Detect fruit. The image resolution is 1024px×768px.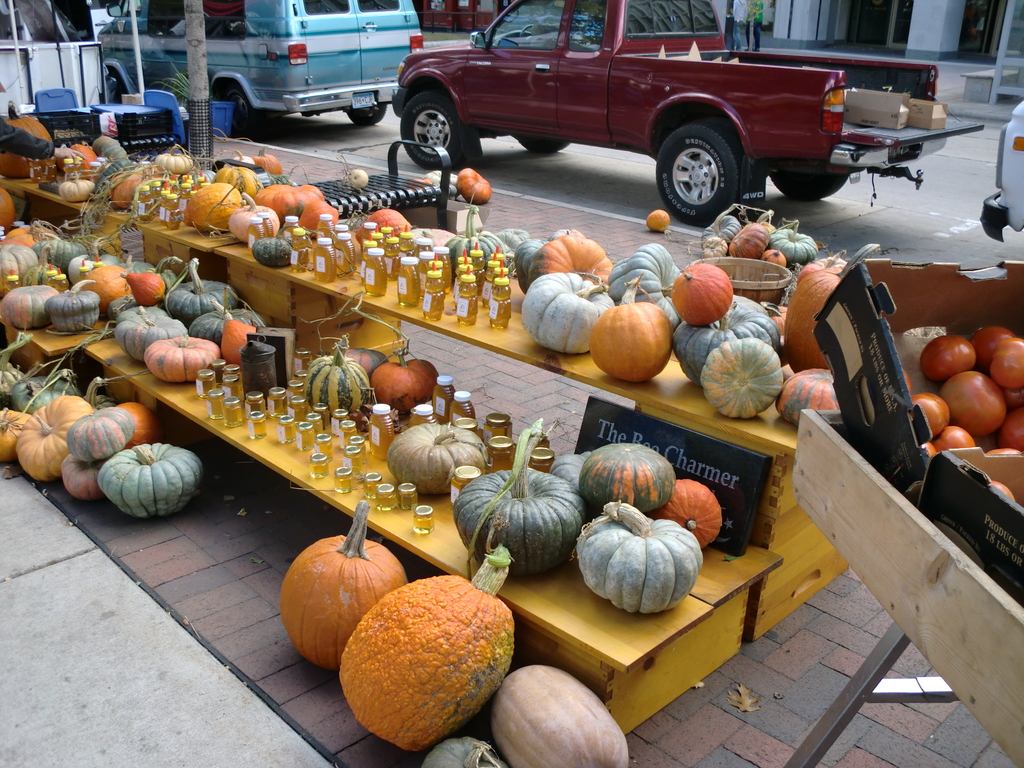
box(988, 479, 1014, 504).
